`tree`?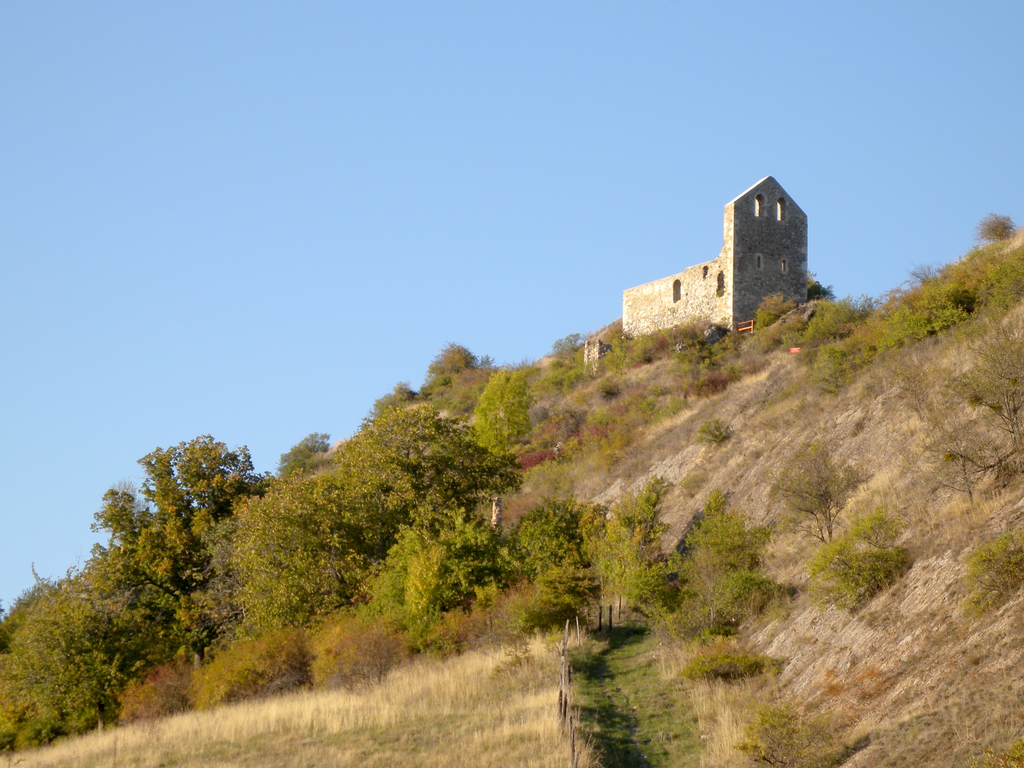
box(764, 445, 868, 542)
